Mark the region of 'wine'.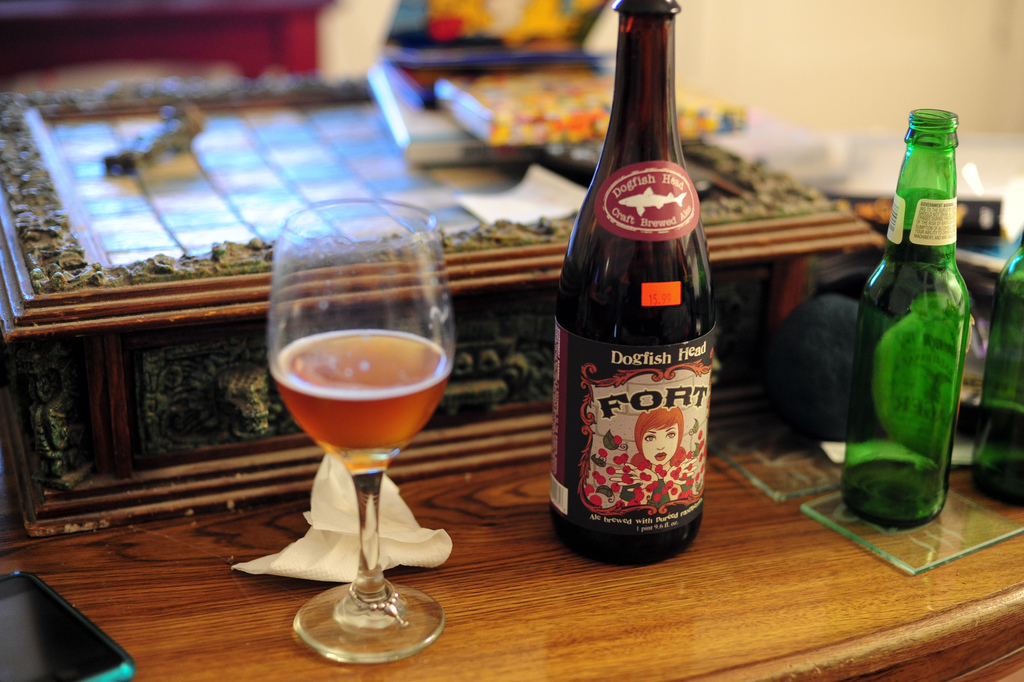
Region: region(545, 0, 717, 569).
